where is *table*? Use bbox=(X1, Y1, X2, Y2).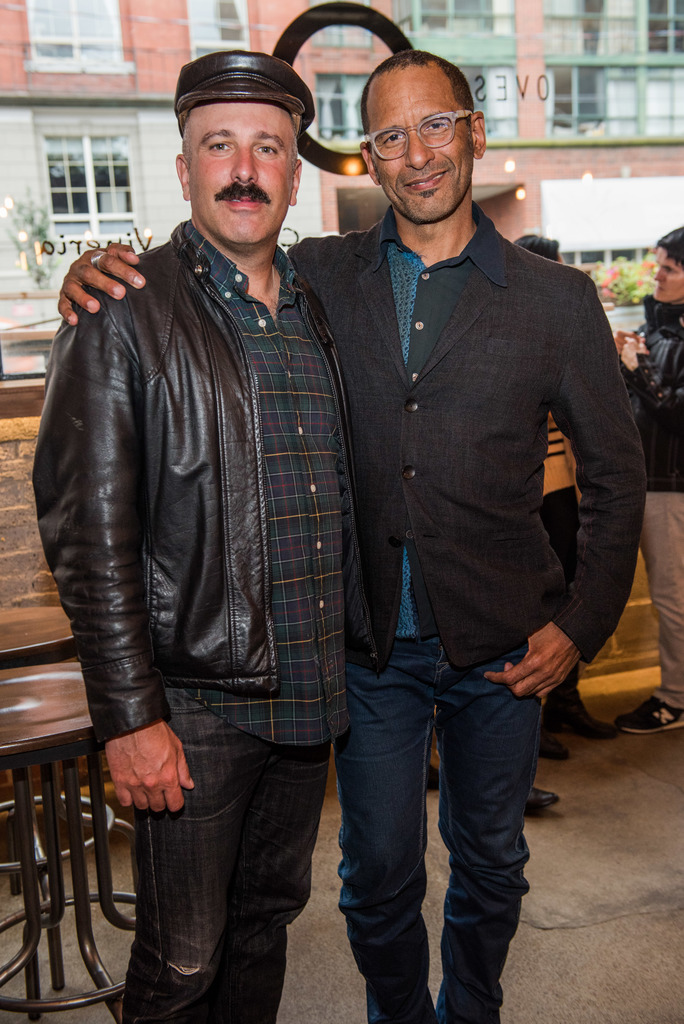
bbox=(0, 664, 137, 1023).
